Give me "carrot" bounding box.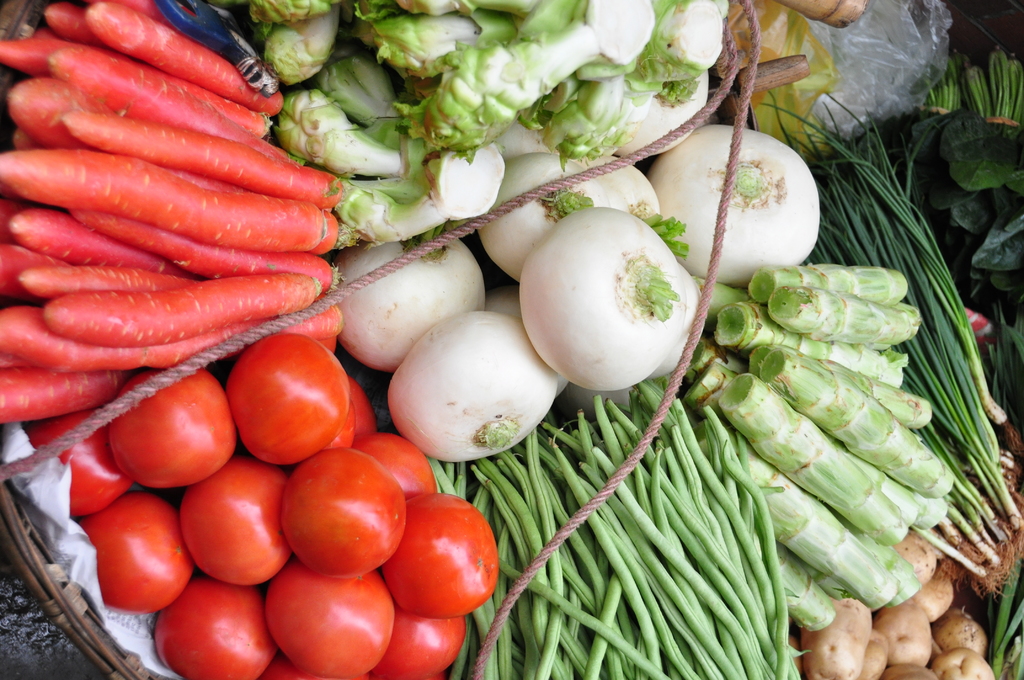
box(40, 265, 323, 344).
